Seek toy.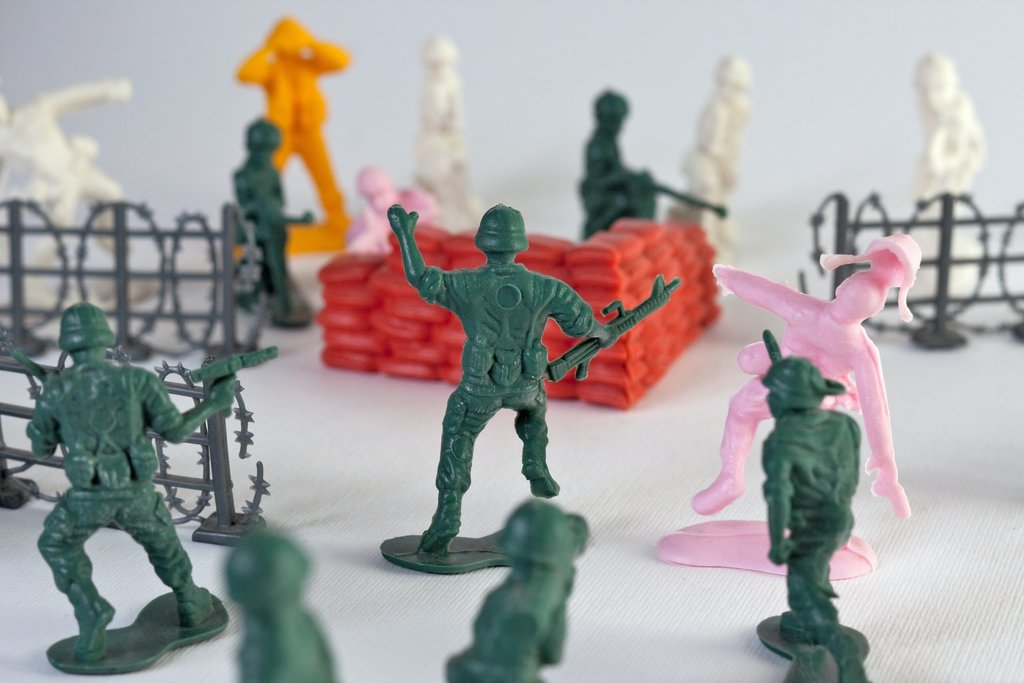
BBox(671, 51, 749, 274).
